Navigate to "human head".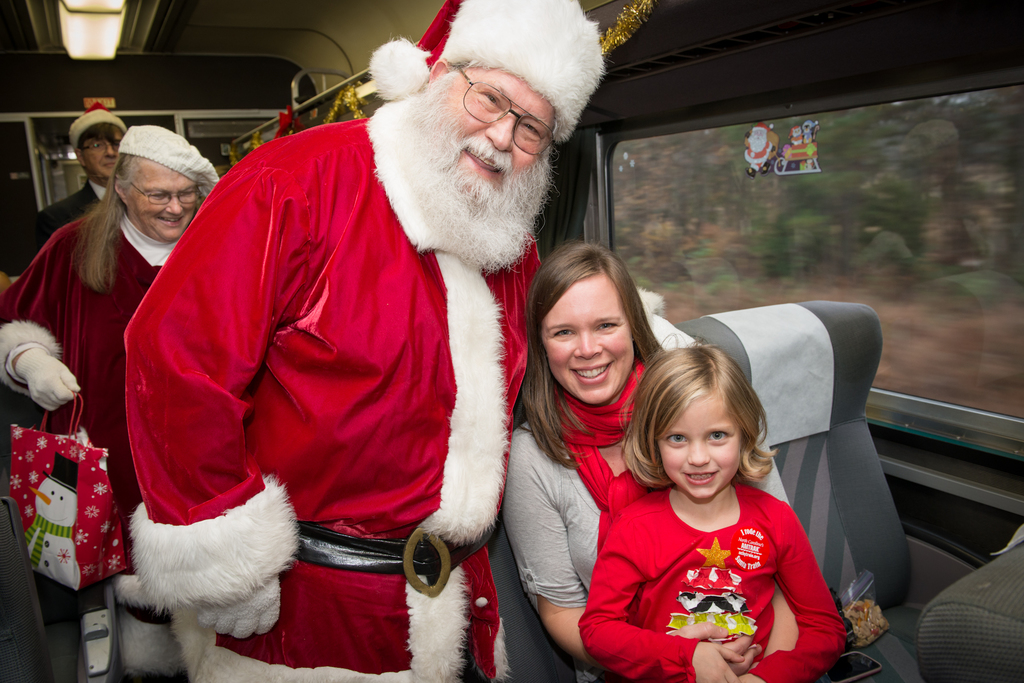
Navigation target: bbox(527, 240, 650, 405).
